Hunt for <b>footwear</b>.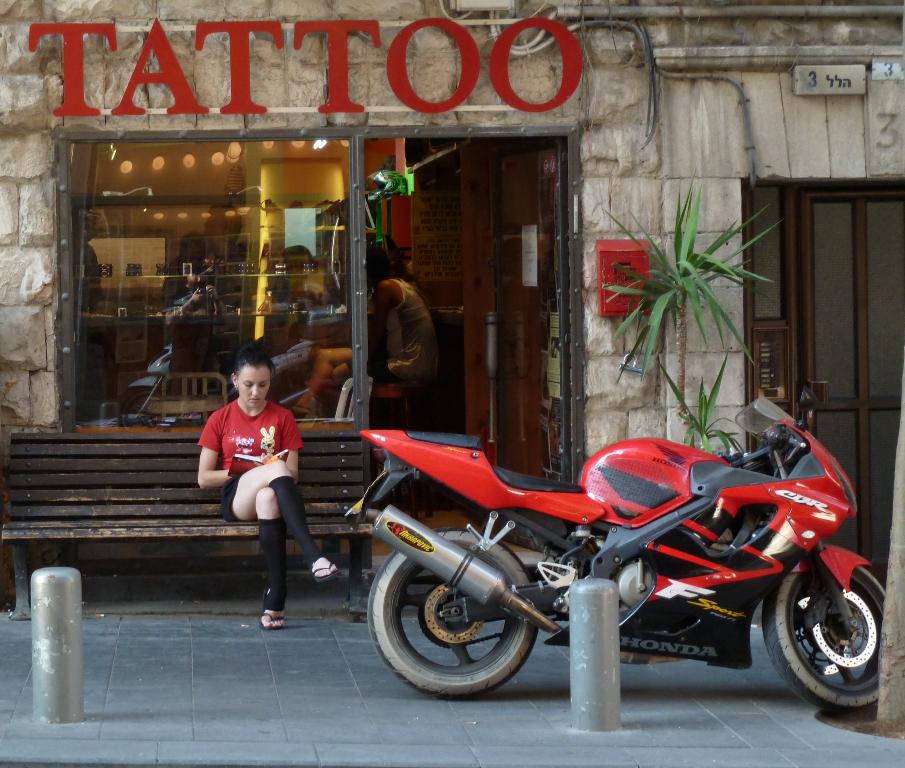
Hunted down at locate(309, 560, 341, 582).
